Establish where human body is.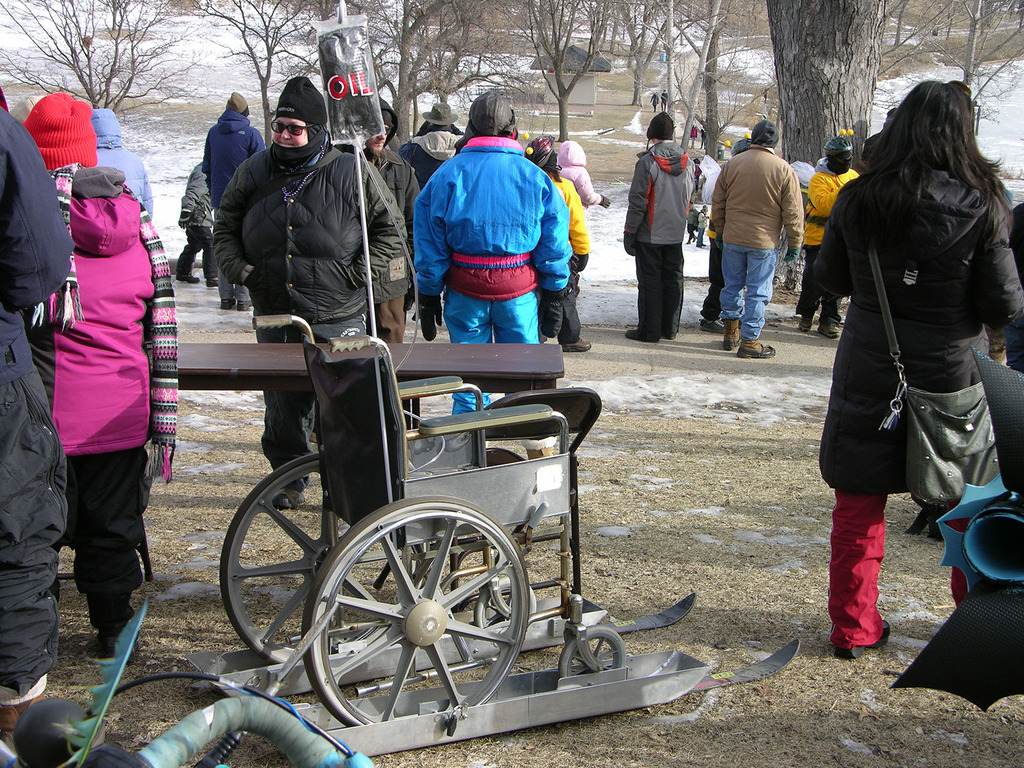
Established at 17,92,183,657.
